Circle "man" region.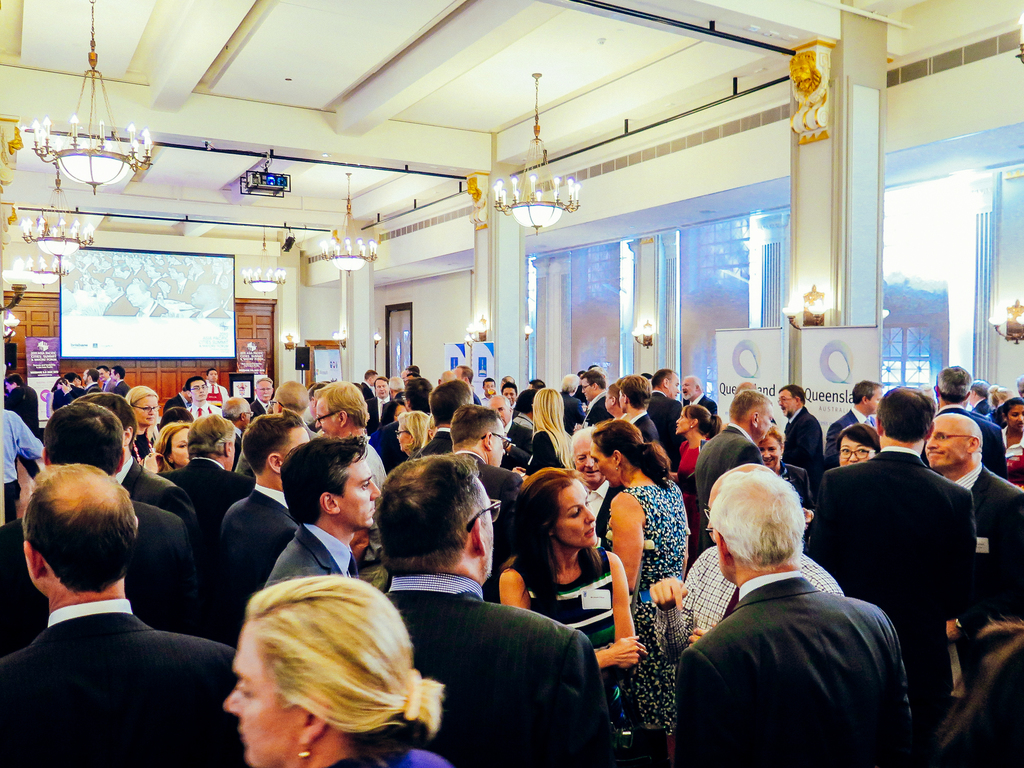
Region: bbox=(578, 368, 618, 429).
